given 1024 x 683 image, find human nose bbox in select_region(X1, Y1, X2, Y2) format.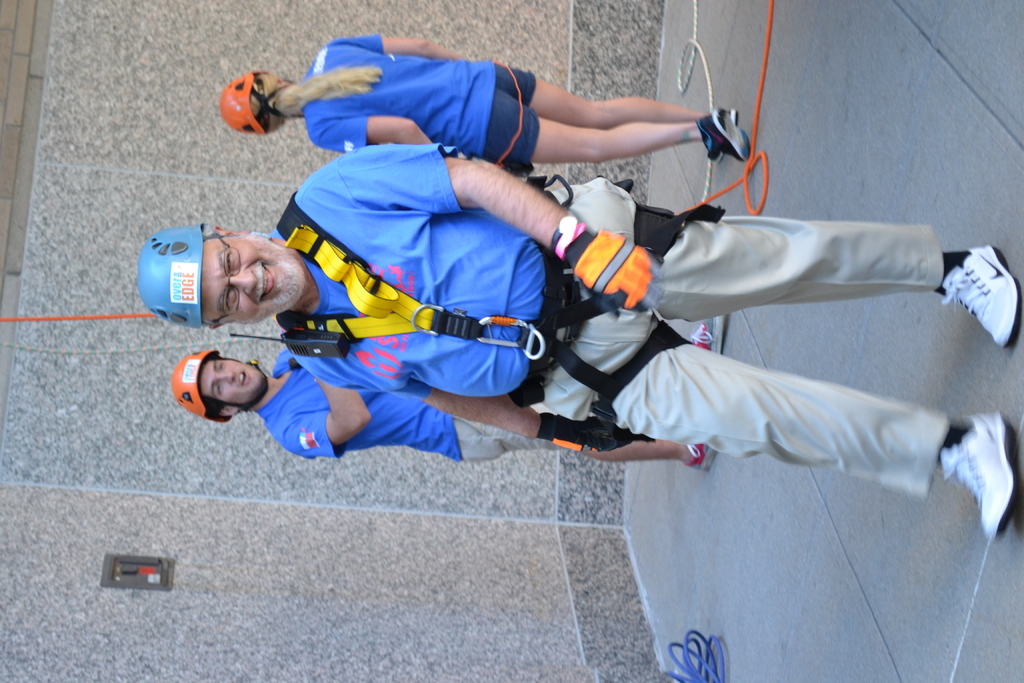
select_region(220, 370, 232, 382).
